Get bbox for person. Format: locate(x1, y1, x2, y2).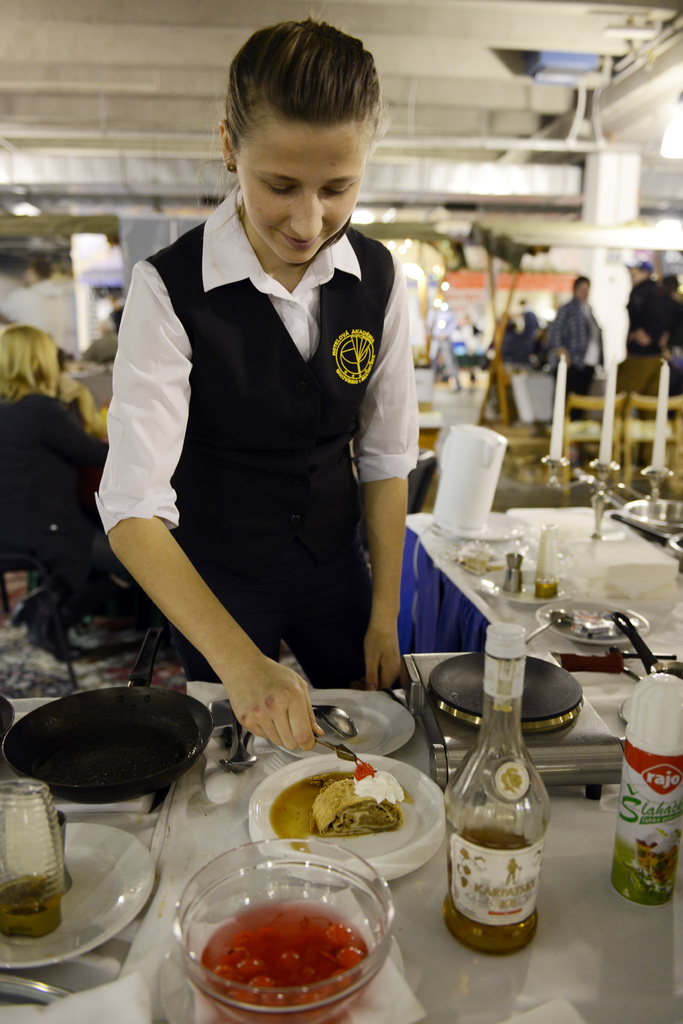
locate(666, 272, 682, 417).
